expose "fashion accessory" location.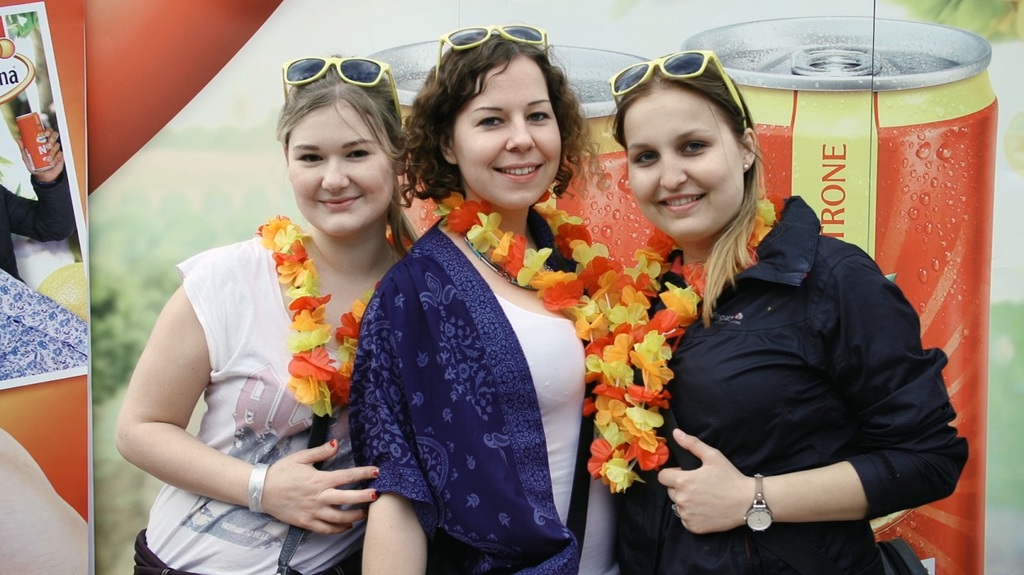
Exposed at left=429, top=190, right=618, bottom=345.
